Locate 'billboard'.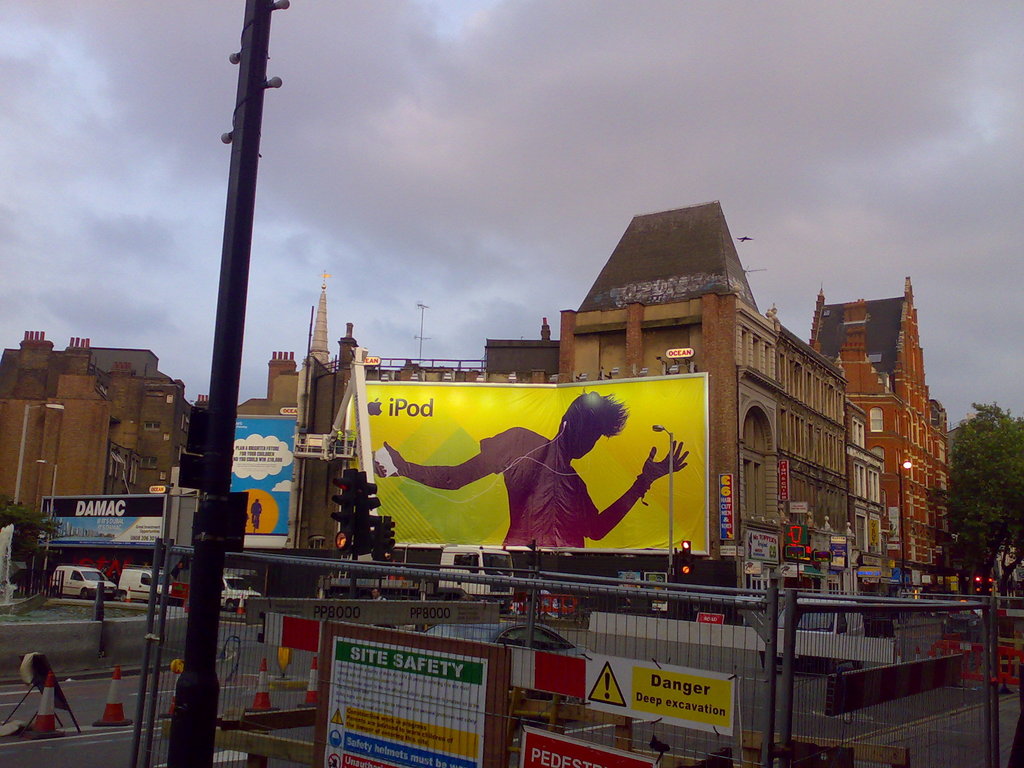
Bounding box: 826/536/850/566.
